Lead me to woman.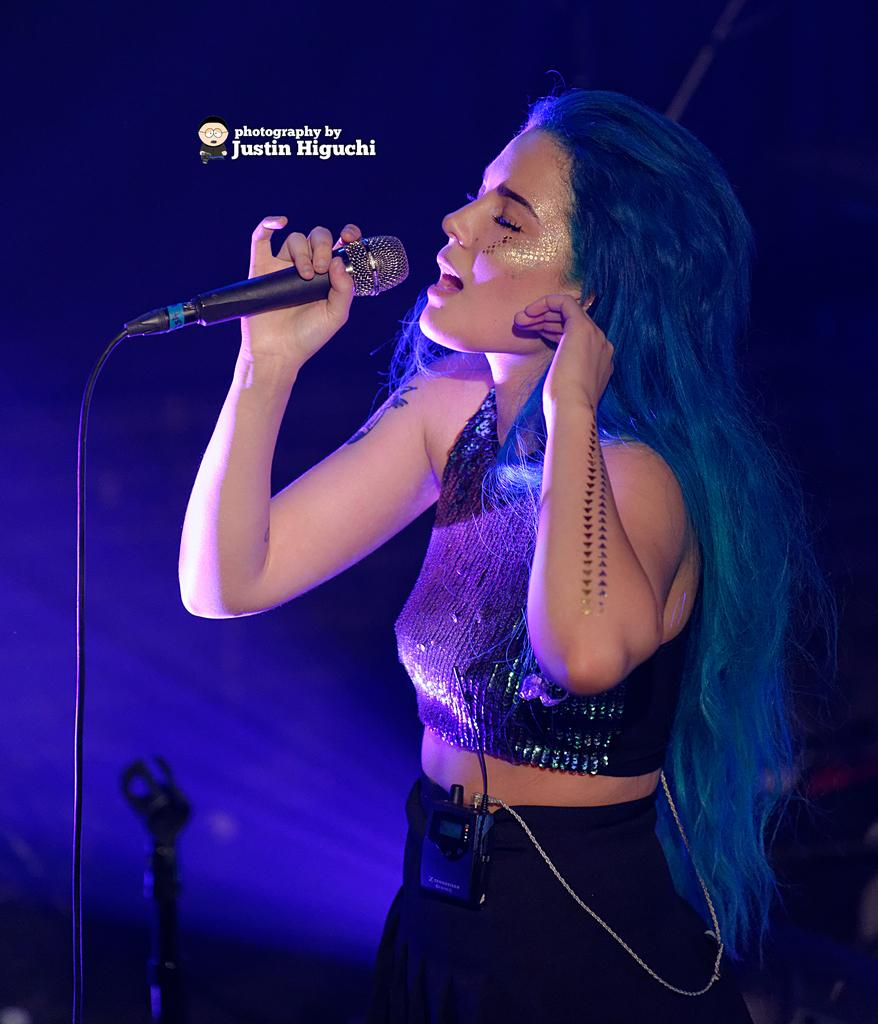
Lead to box(247, 33, 809, 1022).
